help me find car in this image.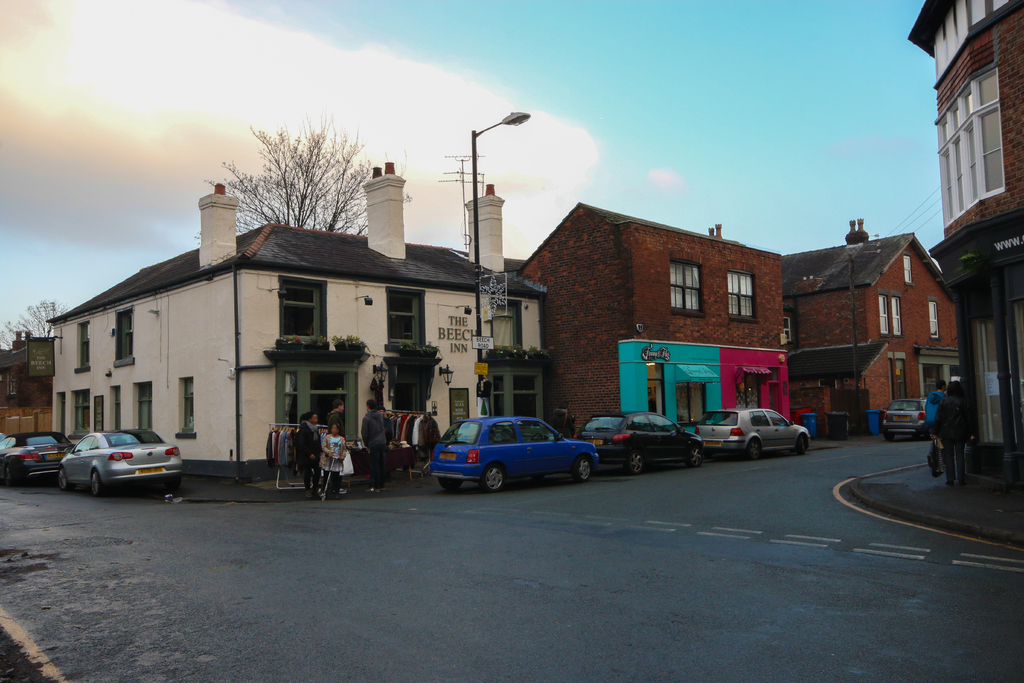
Found it: 575,409,706,477.
